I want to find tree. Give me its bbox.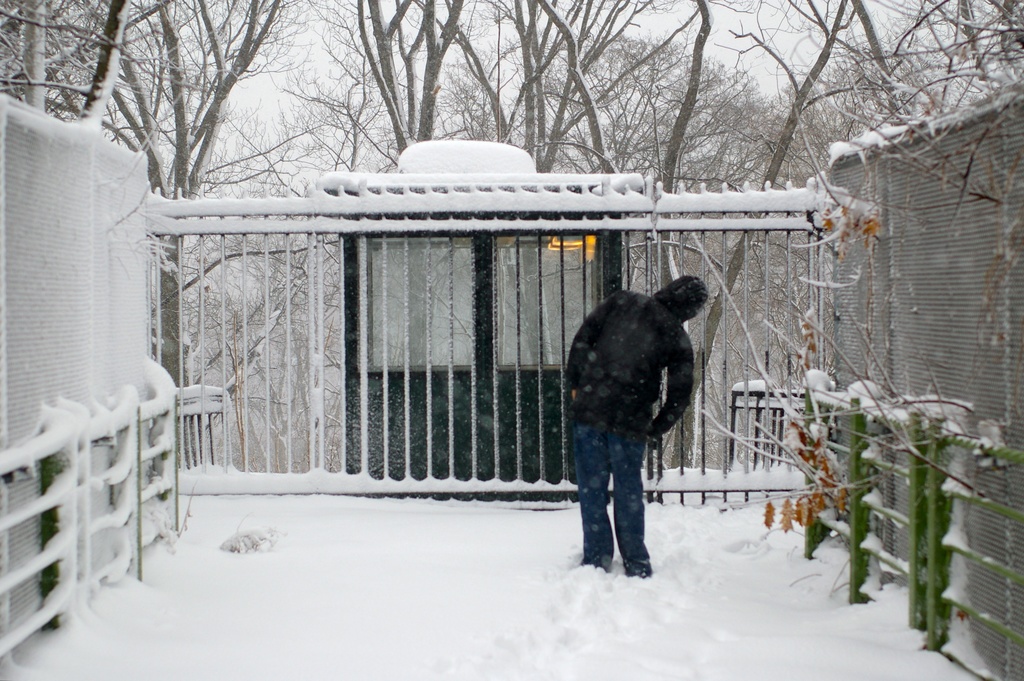
[697,0,1023,539].
